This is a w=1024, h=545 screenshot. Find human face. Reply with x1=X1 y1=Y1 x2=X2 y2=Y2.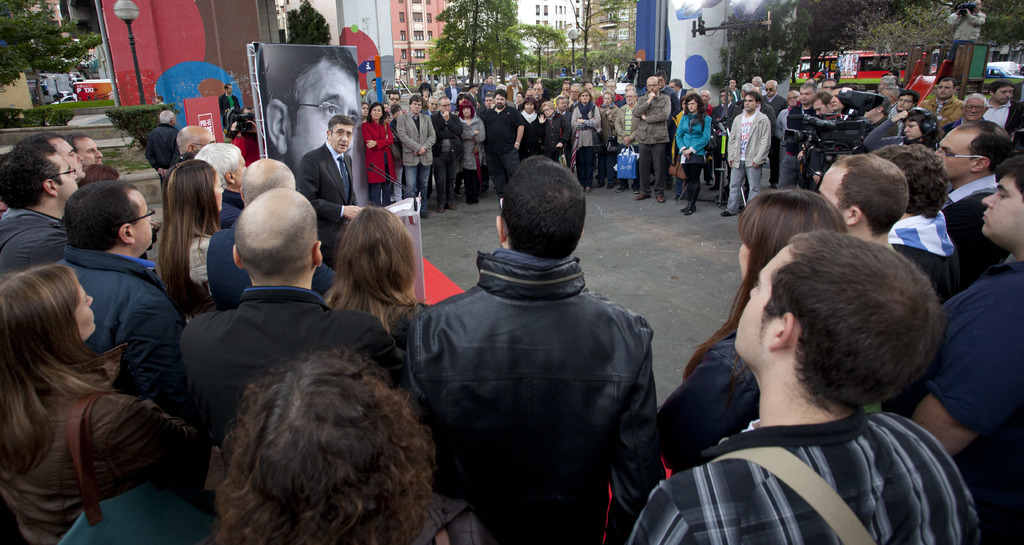
x1=489 y1=75 x2=494 y2=81.
